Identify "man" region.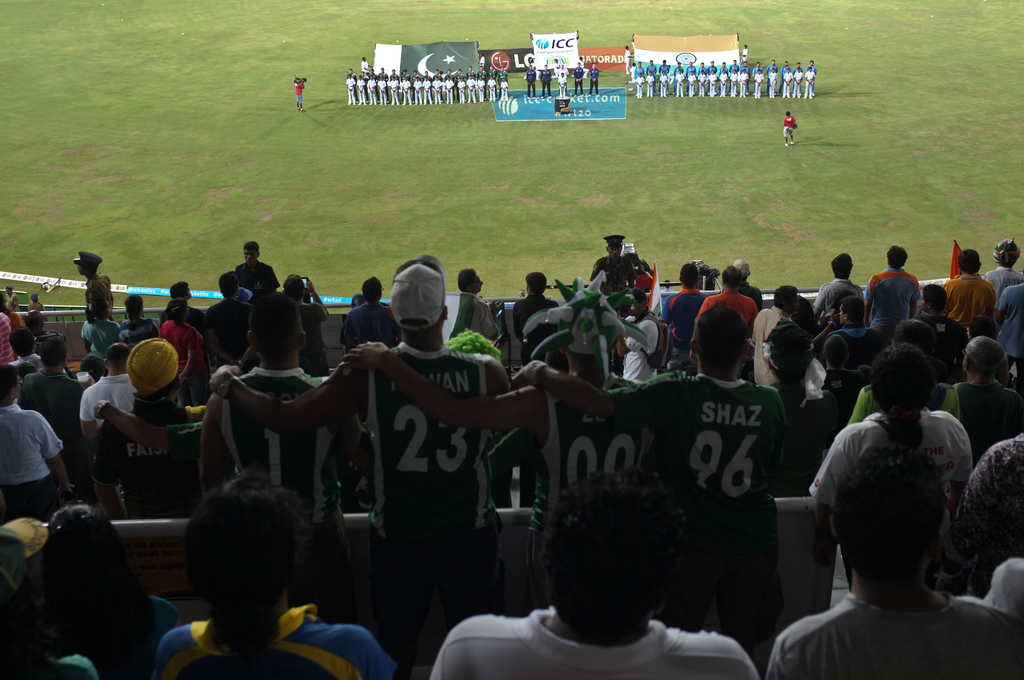
Region: 647,58,657,96.
